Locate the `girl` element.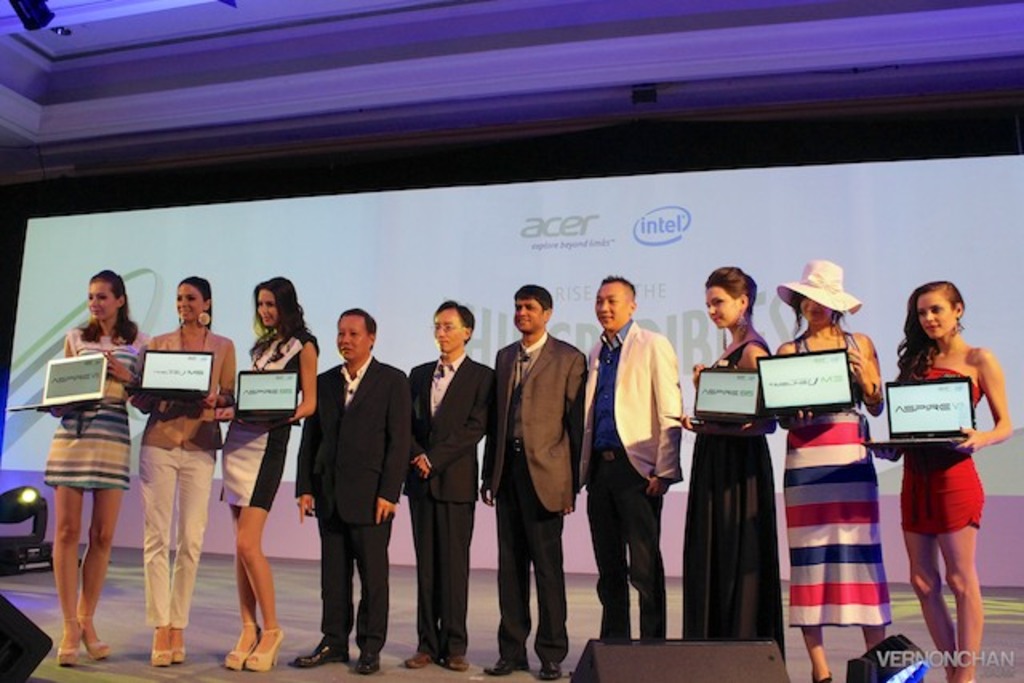
Element bbox: <box>869,285,1013,681</box>.
